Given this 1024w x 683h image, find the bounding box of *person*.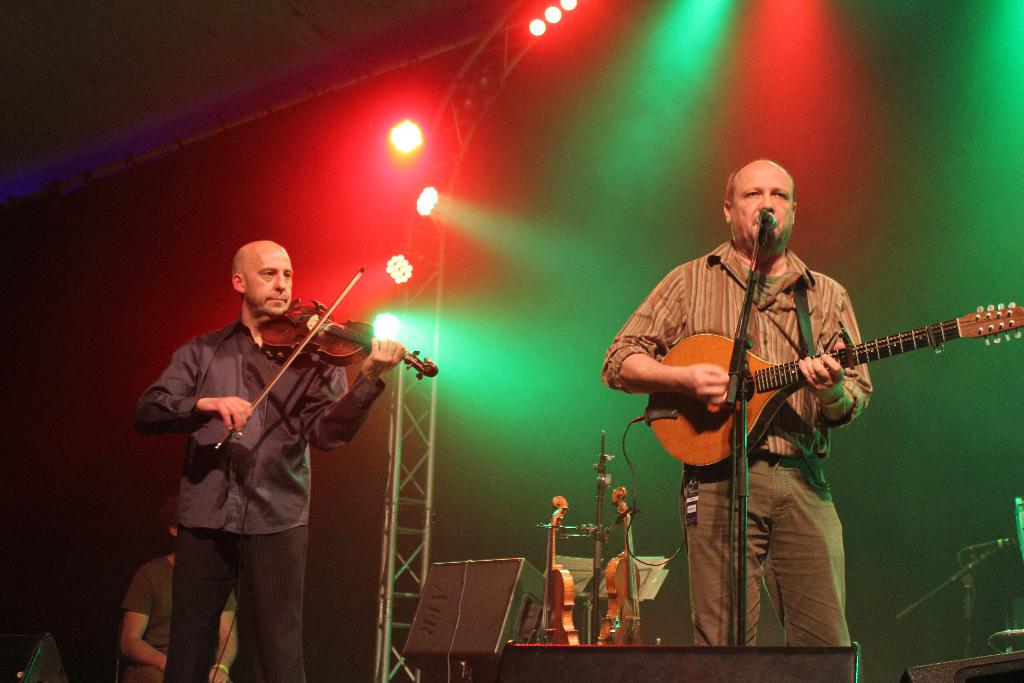
l=602, t=161, r=874, b=646.
